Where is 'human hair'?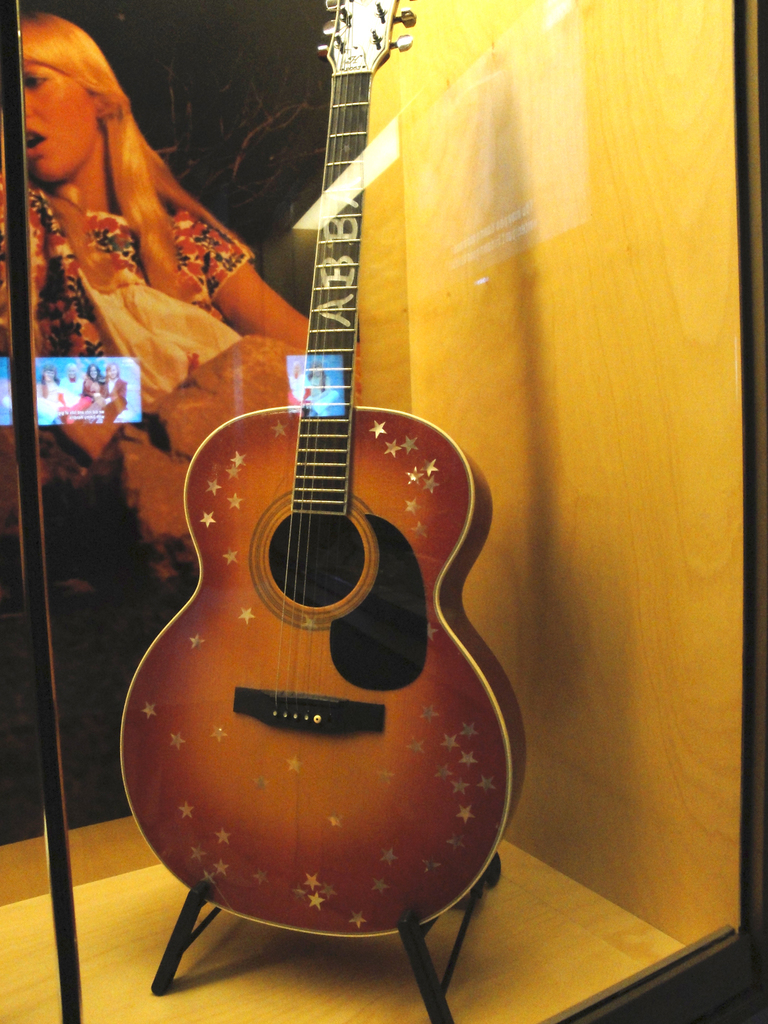
<bbox>42, 30, 224, 307</bbox>.
